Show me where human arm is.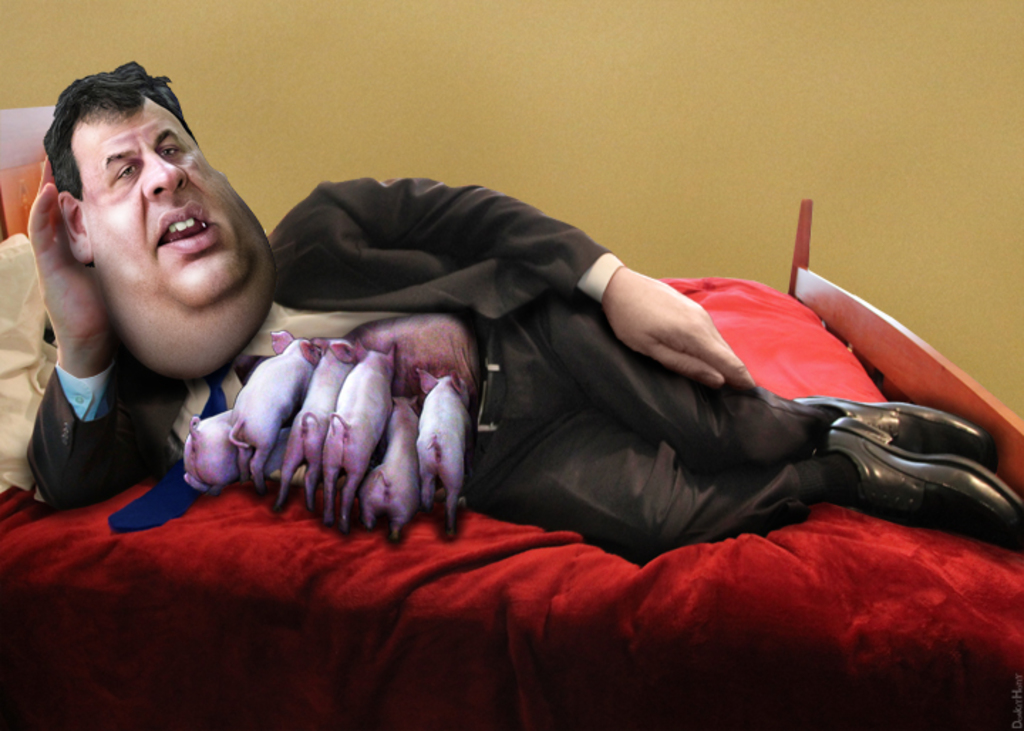
human arm is at <bbox>26, 152, 162, 512</bbox>.
